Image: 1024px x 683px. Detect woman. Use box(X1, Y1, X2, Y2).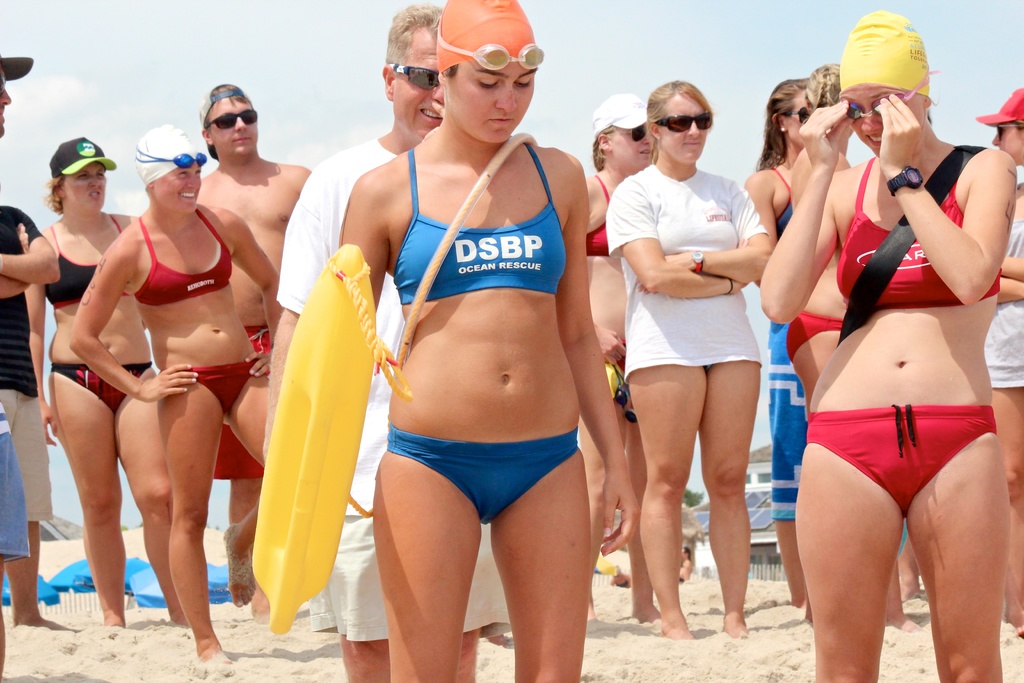
box(792, 62, 854, 406).
